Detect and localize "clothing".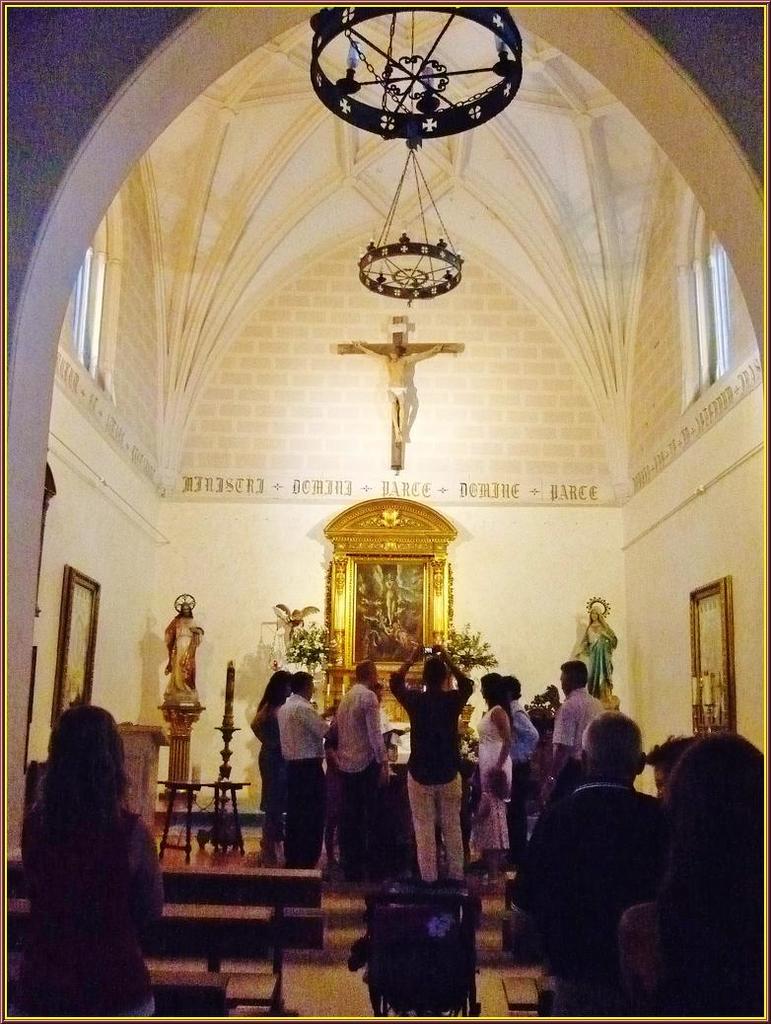
Localized at pyautogui.locateOnScreen(477, 700, 516, 847).
